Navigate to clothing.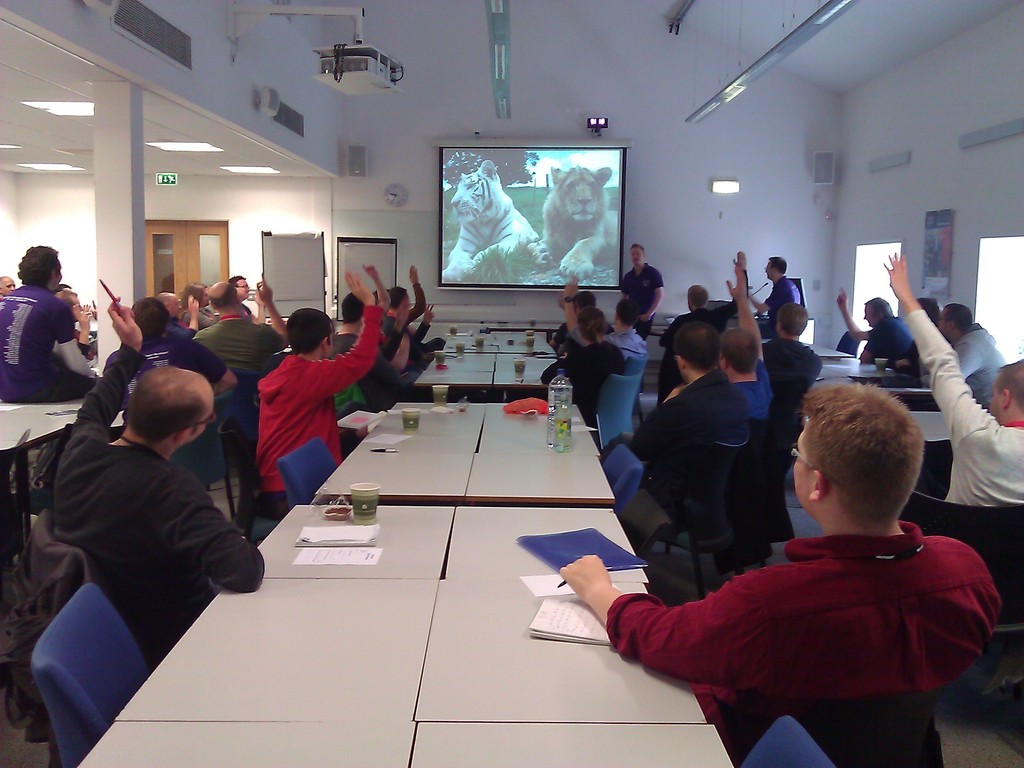
Navigation target: x1=761, y1=341, x2=825, y2=410.
